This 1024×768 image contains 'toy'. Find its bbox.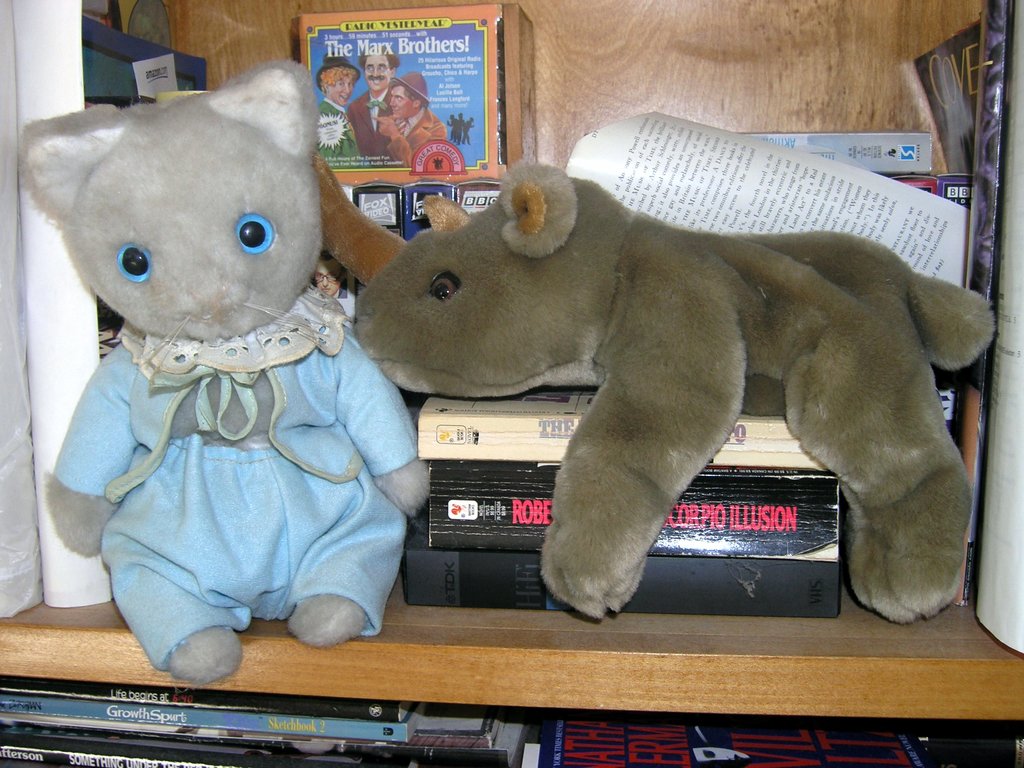
box(40, 52, 433, 687).
